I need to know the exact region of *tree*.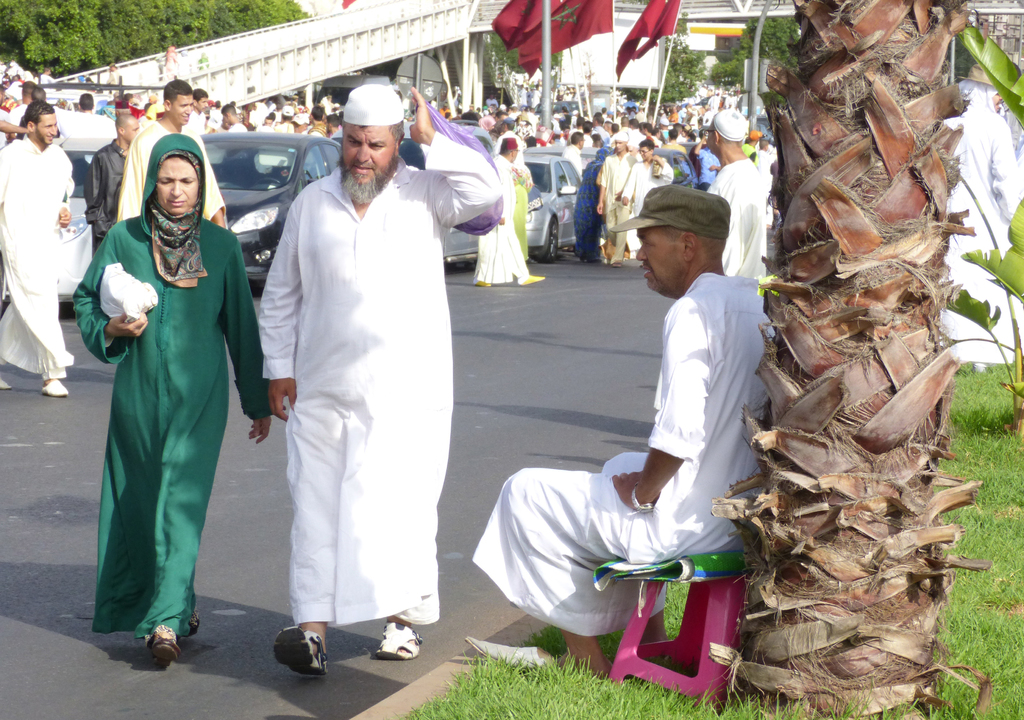
Region: bbox(630, 10, 705, 108).
